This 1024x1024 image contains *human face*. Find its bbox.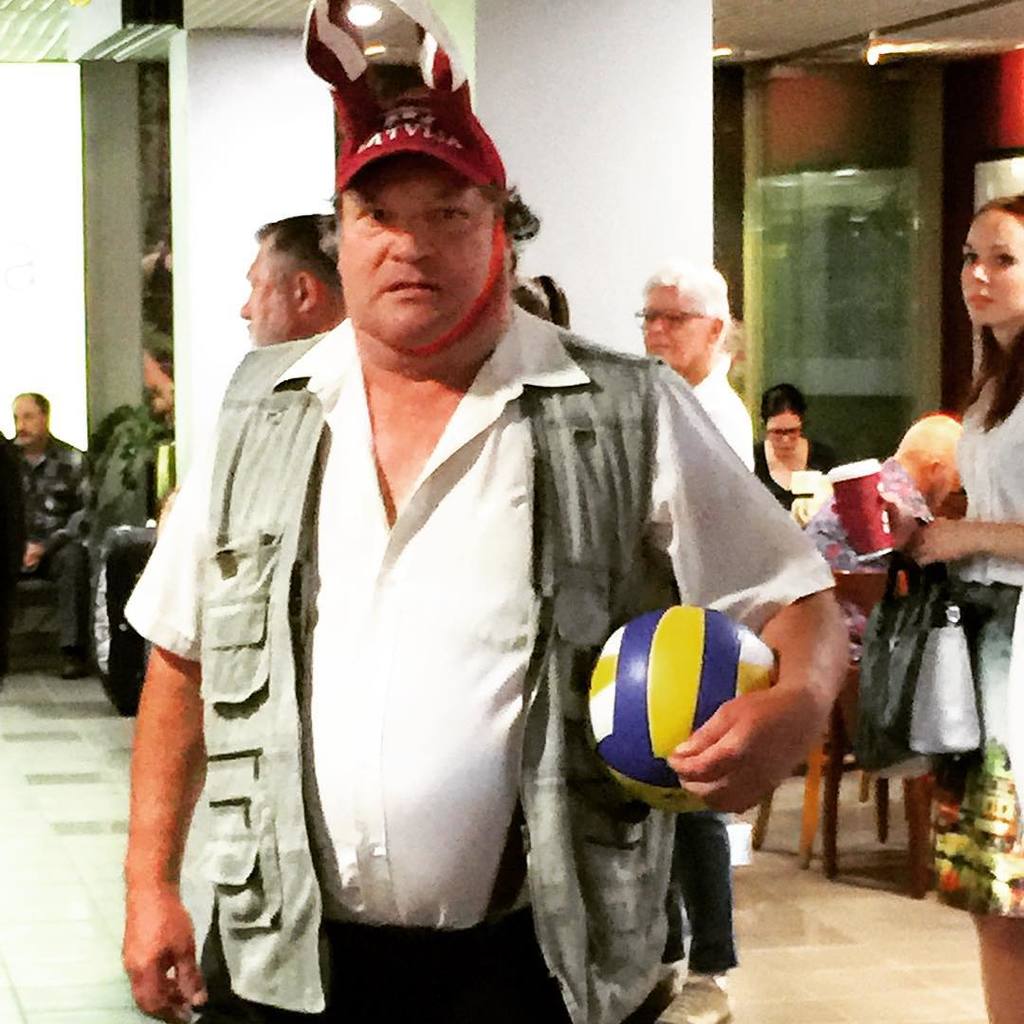
region(640, 284, 714, 370).
